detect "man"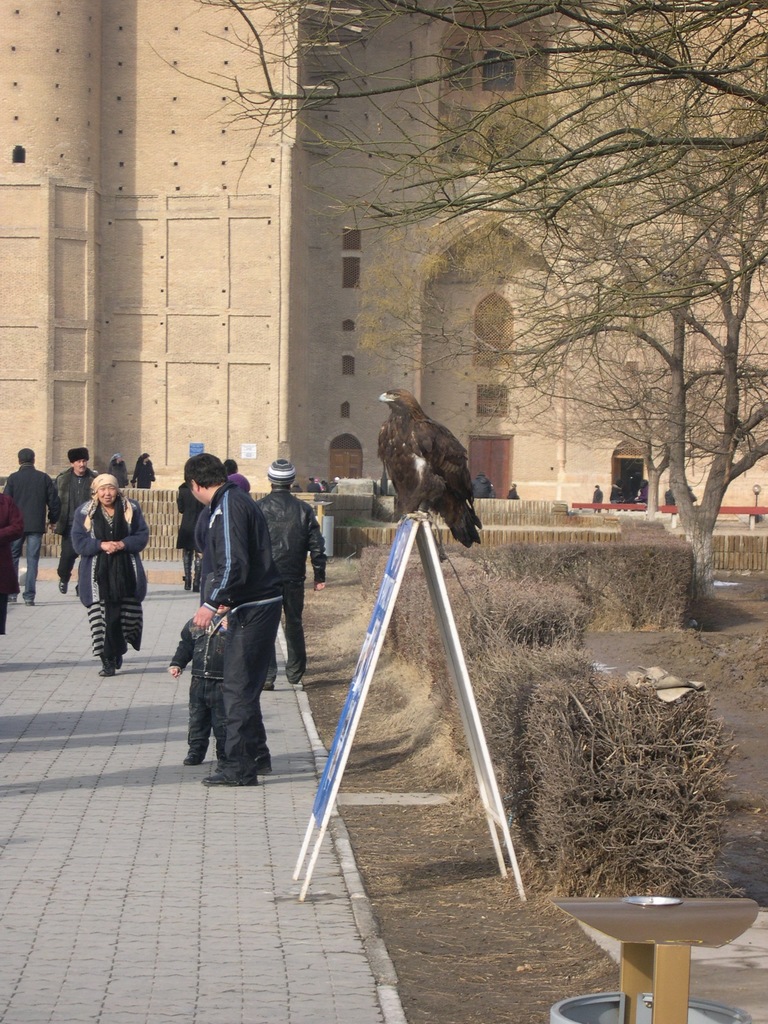
(49, 447, 104, 600)
